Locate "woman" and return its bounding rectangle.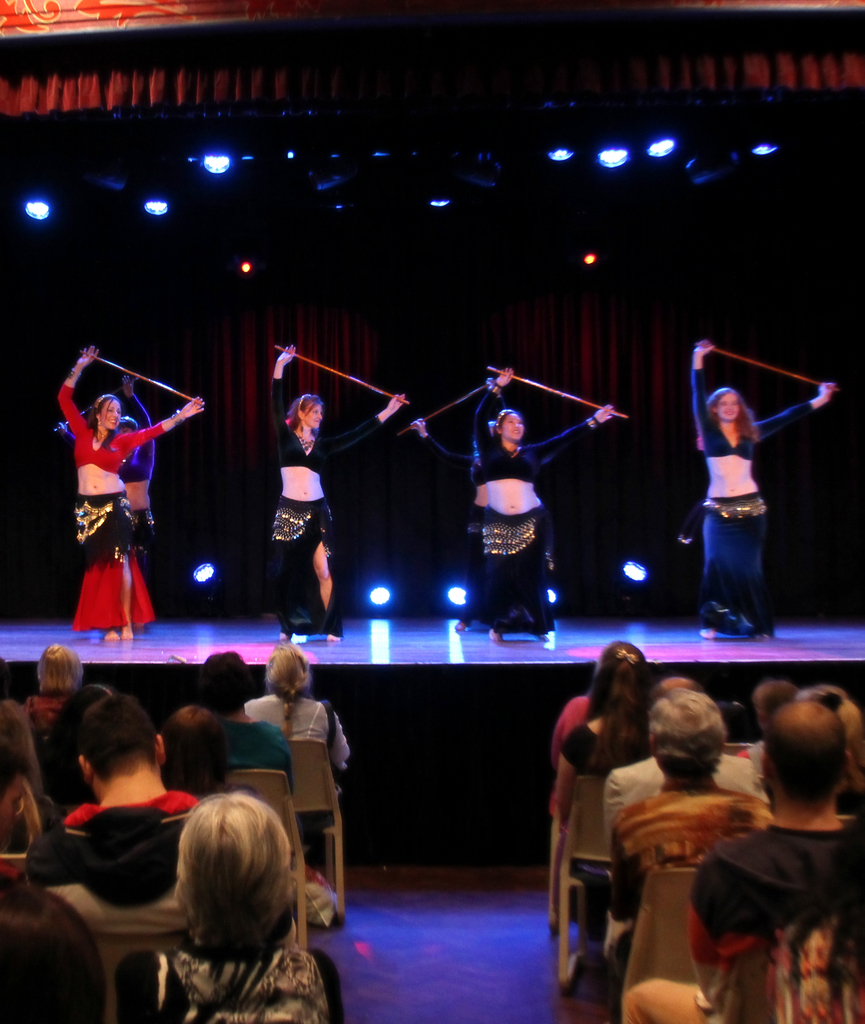
Rect(49, 345, 205, 653).
